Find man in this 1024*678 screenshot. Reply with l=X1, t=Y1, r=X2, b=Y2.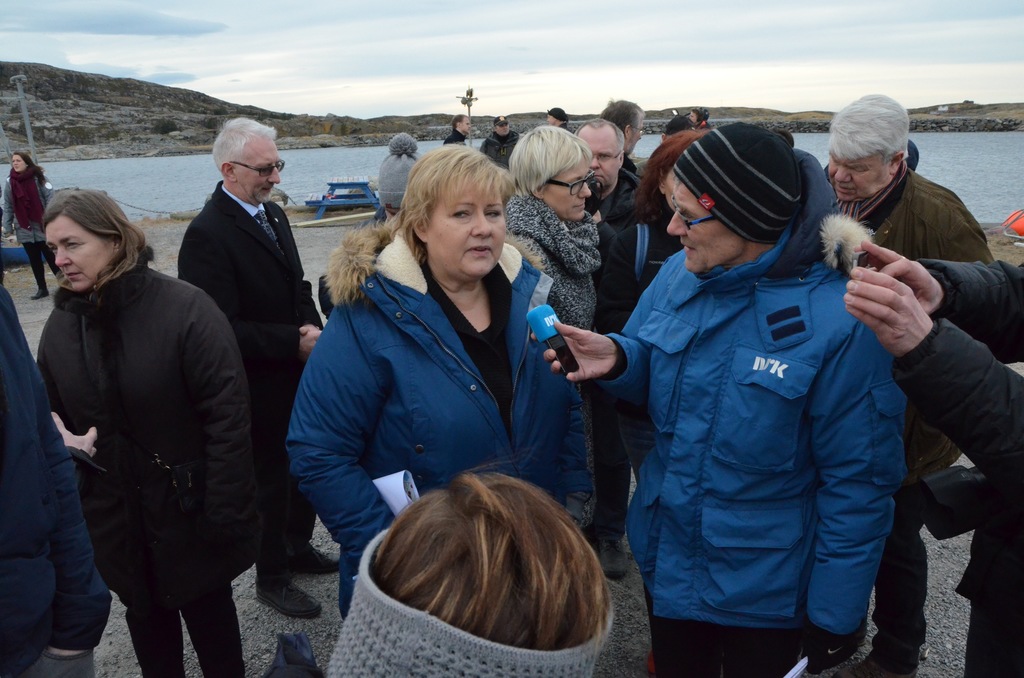
l=547, t=108, r=568, b=131.
